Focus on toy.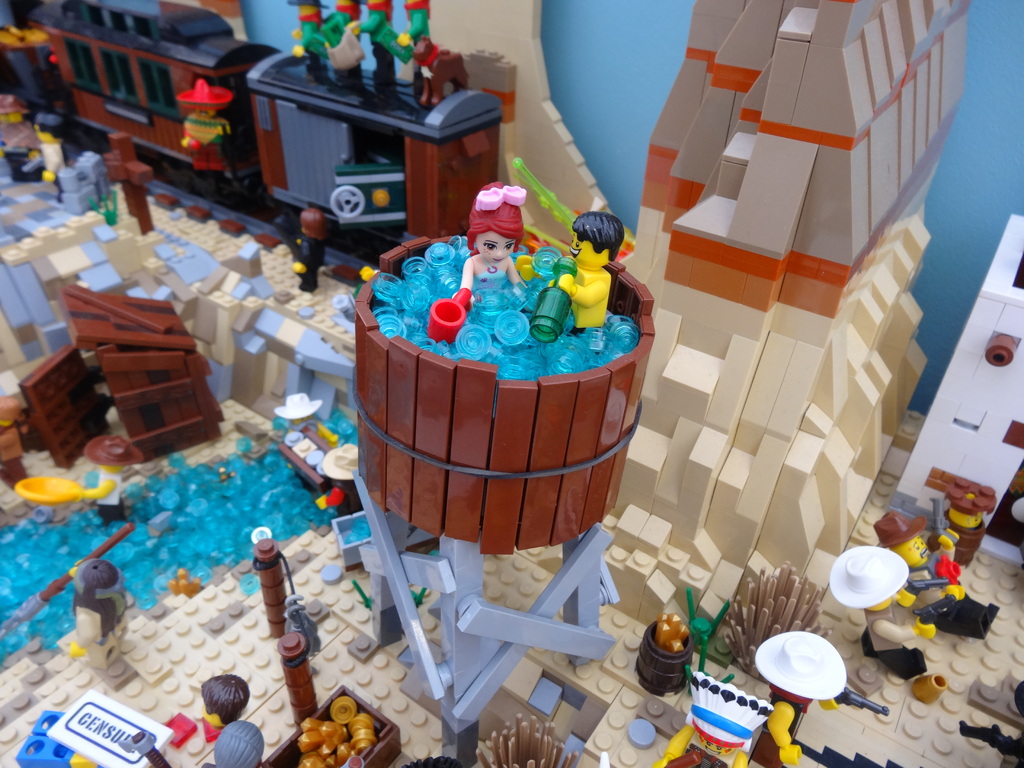
Focused at {"left": 68, "top": 559, "right": 132, "bottom": 655}.
